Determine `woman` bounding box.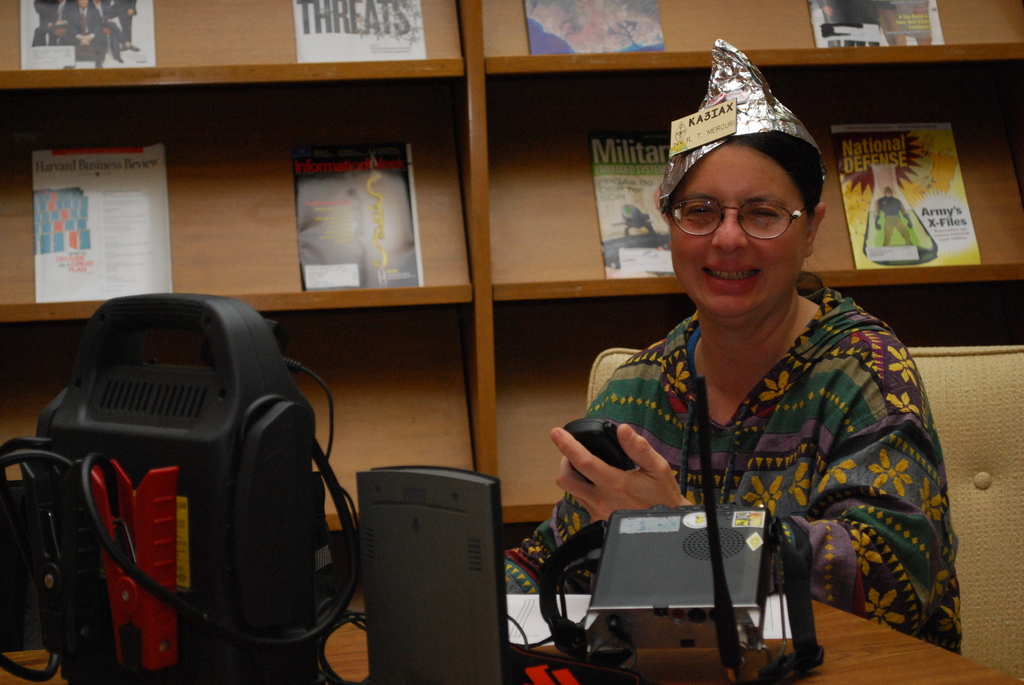
Determined: <box>548,102,957,668</box>.
